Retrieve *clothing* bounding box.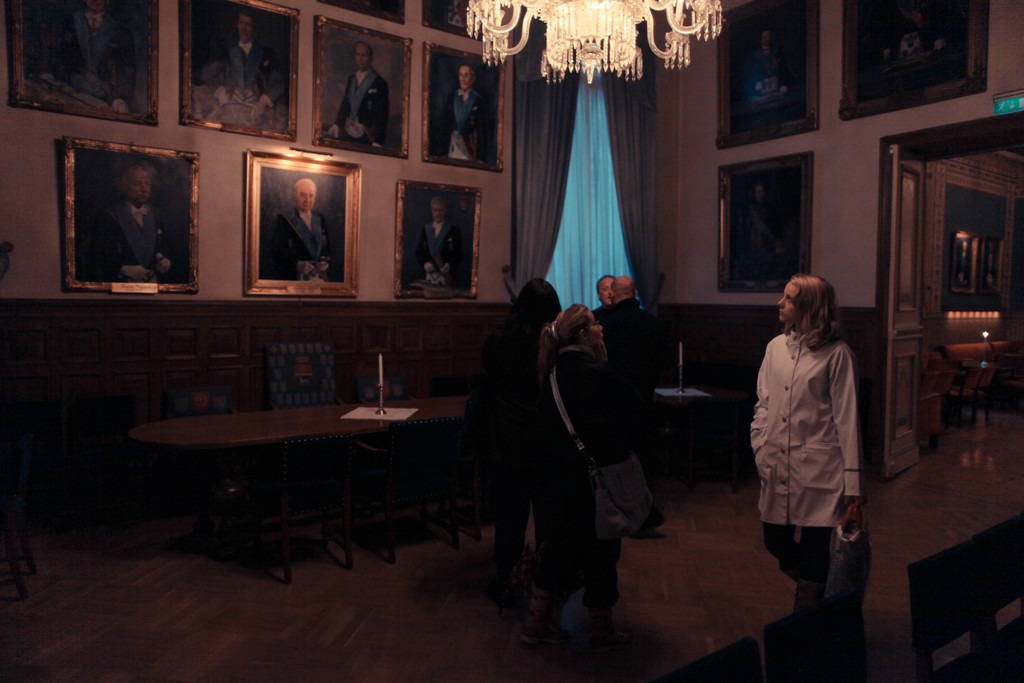
Bounding box: Rect(271, 204, 333, 278).
